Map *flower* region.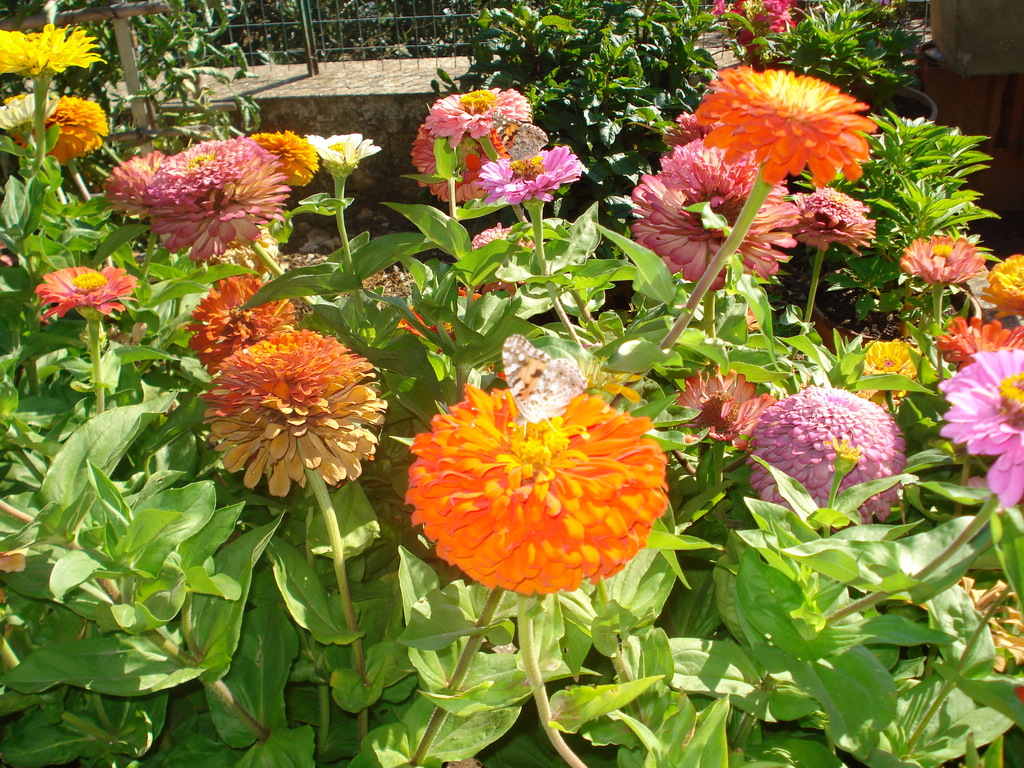
Mapped to 0, 93, 56, 127.
